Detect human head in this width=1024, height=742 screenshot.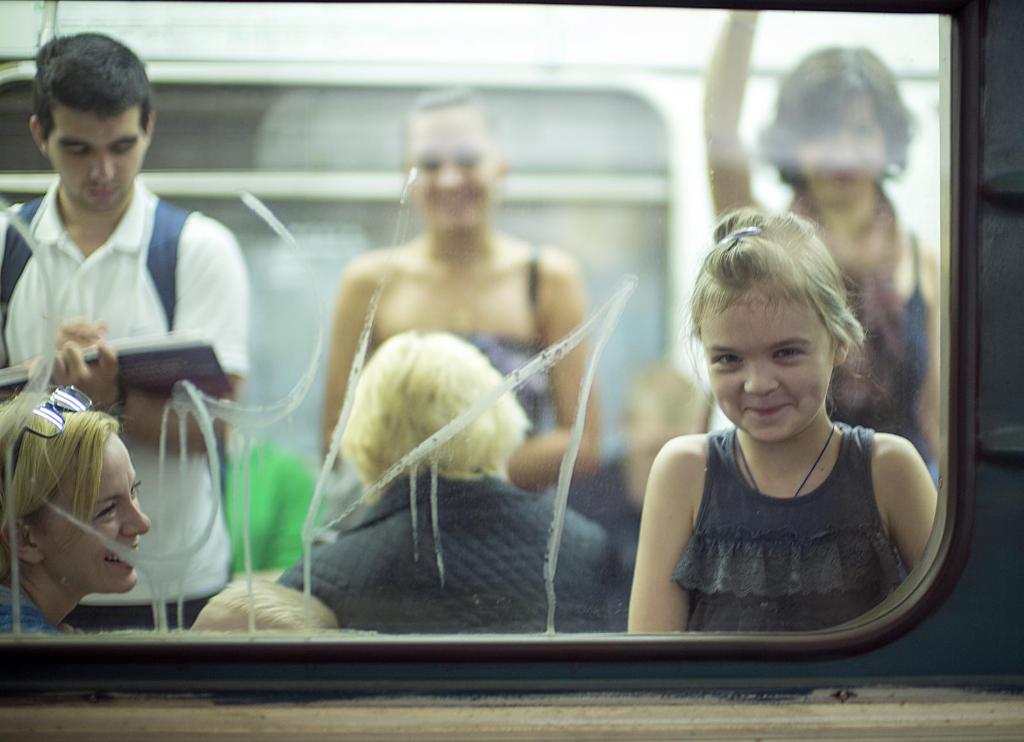
Detection: [337,330,540,474].
